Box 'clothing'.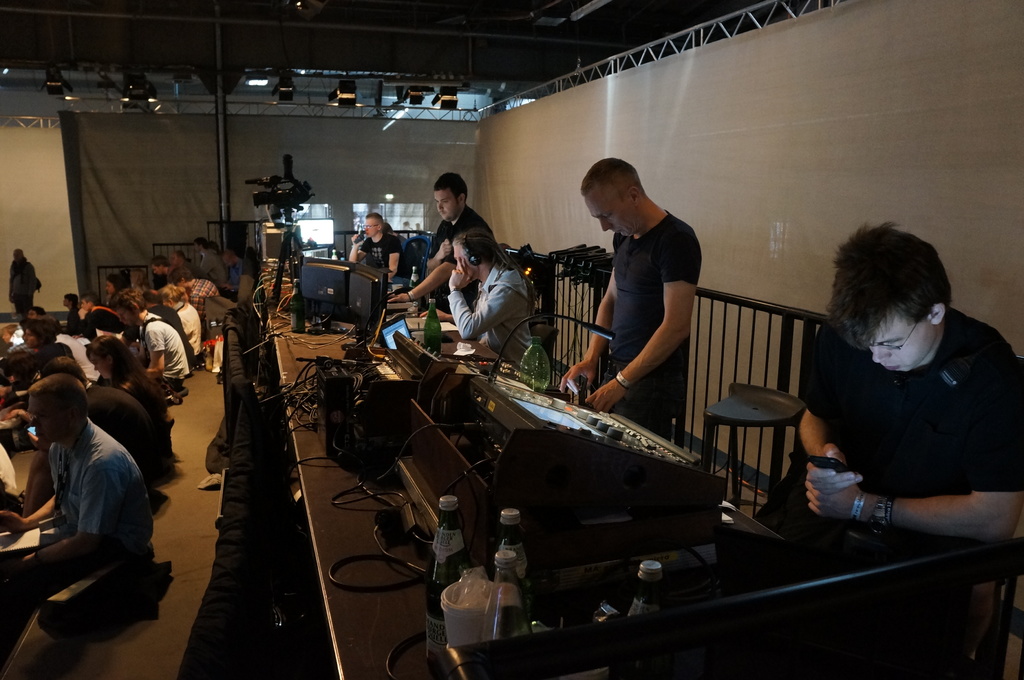
(x1=360, y1=231, x2=399, y2=277).
